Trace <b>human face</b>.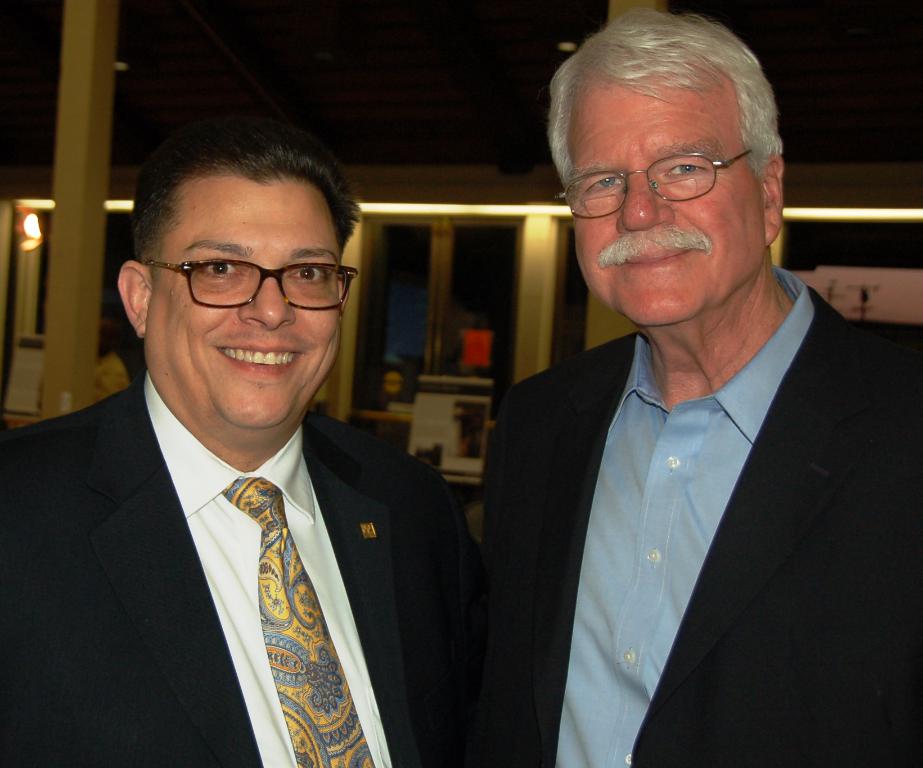
Traced to [571,74,767,326].
